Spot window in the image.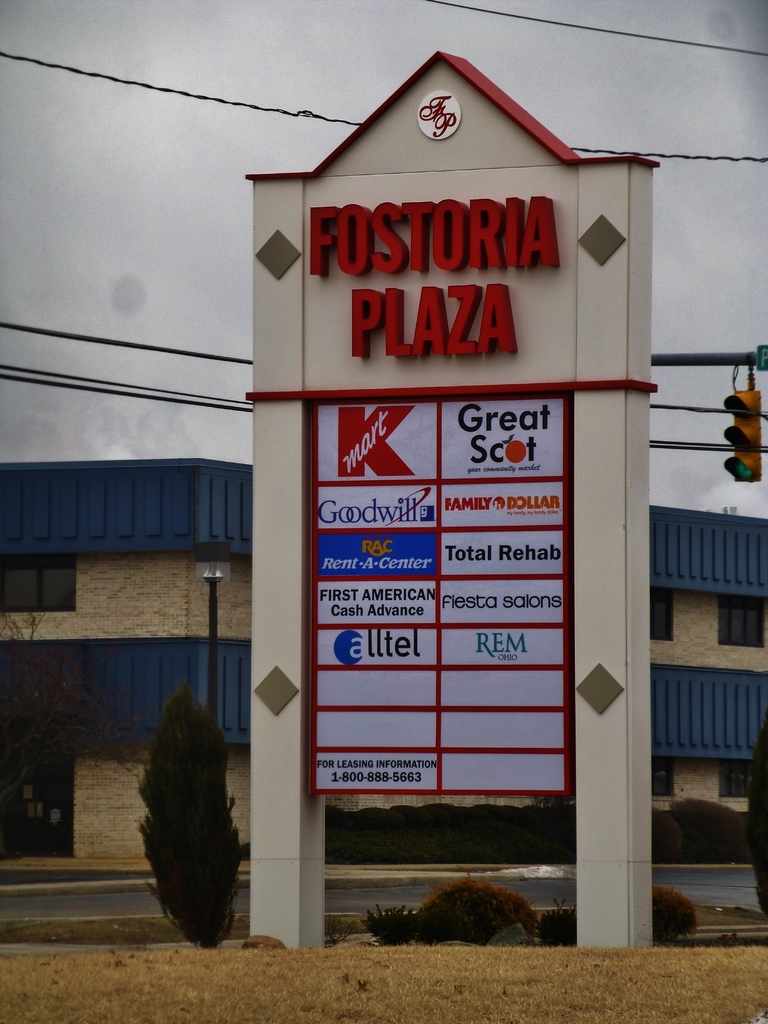
window found at bbox=[0, 552, 75, 610].
